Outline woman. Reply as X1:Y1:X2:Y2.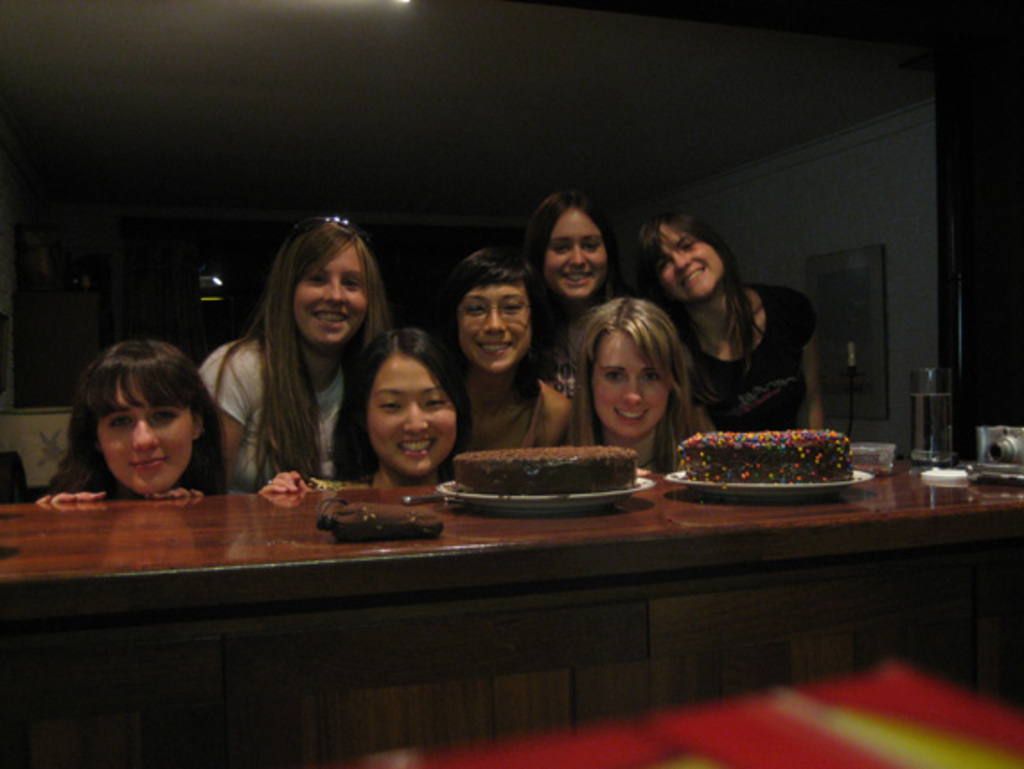
22:338:232:508.
